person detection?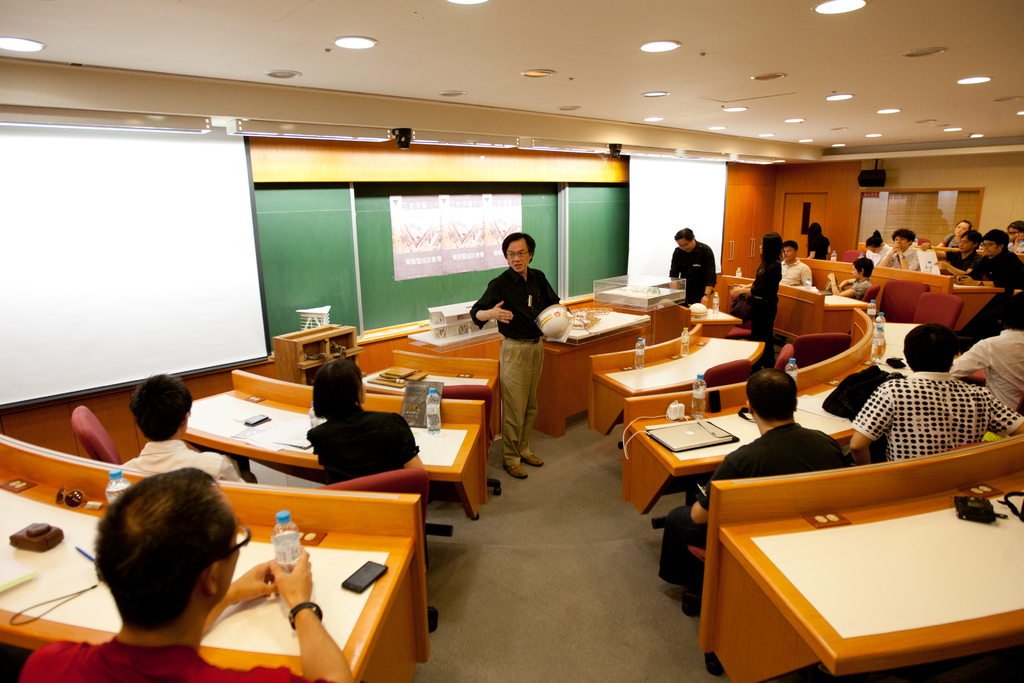
locate(937, 229, 982, 279)
